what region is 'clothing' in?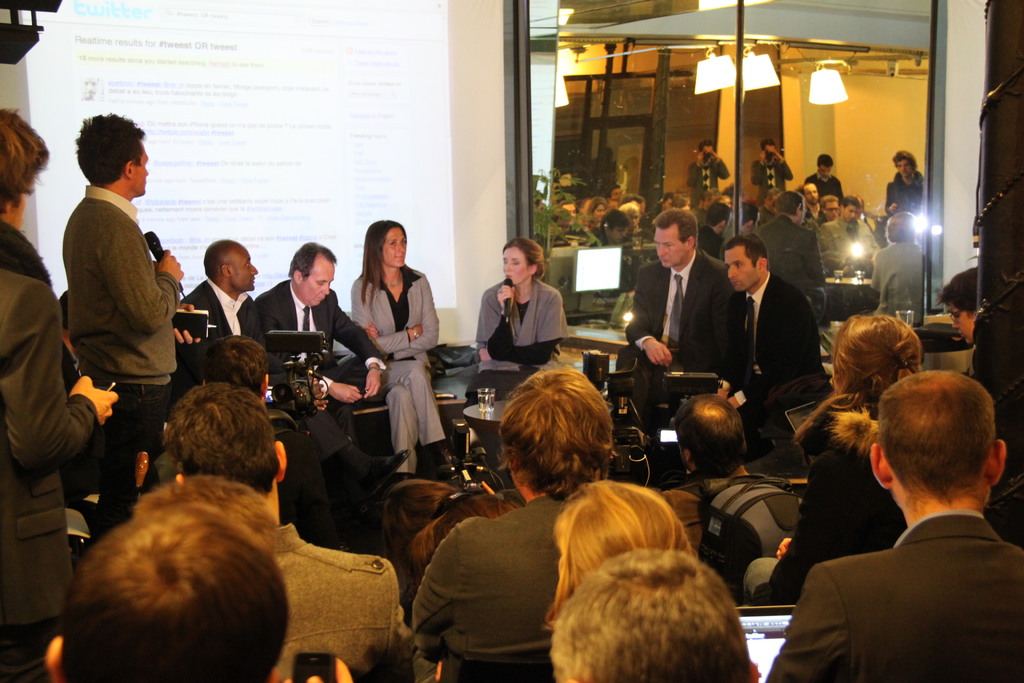
741, 424, 902, 604.
